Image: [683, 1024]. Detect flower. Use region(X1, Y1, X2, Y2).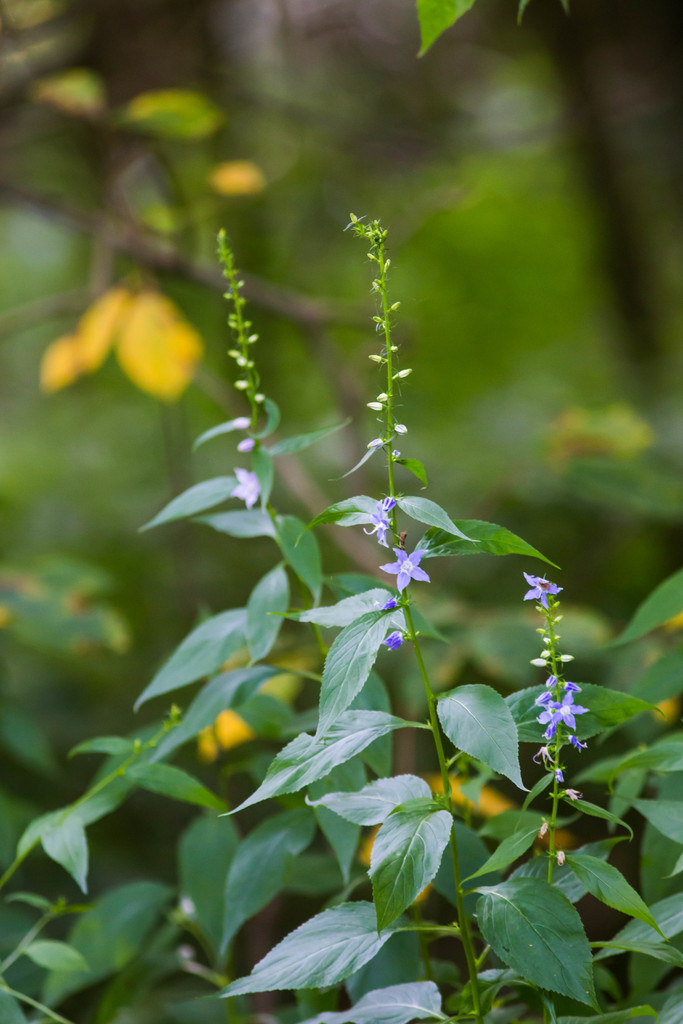
region(431, 771, 573, 853).
